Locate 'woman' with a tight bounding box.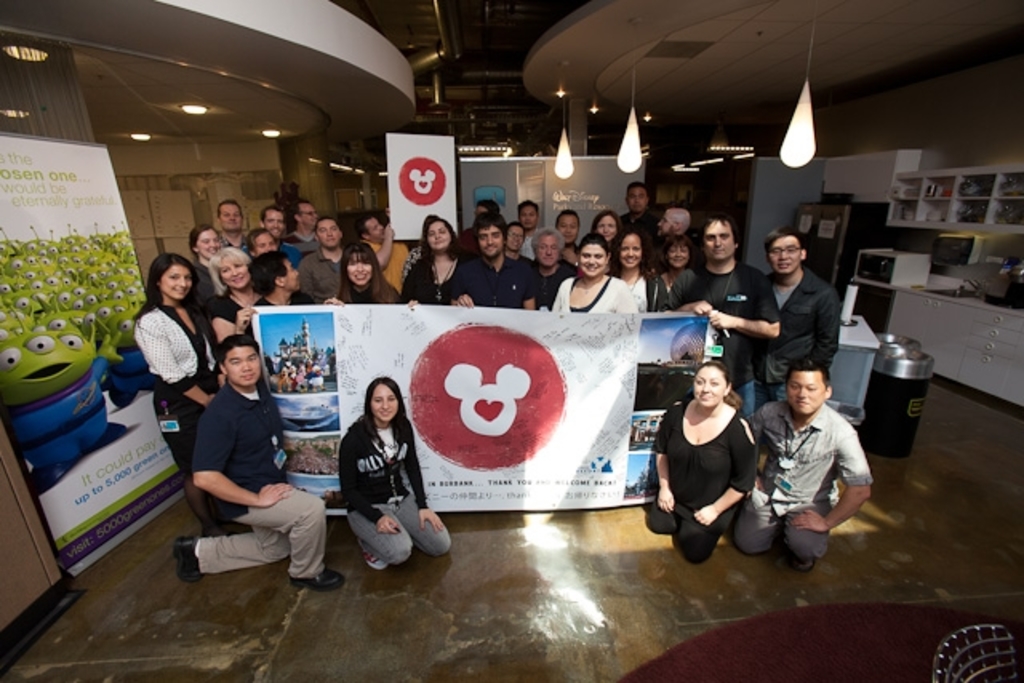
bbox=(546, 235, 637, 315).
